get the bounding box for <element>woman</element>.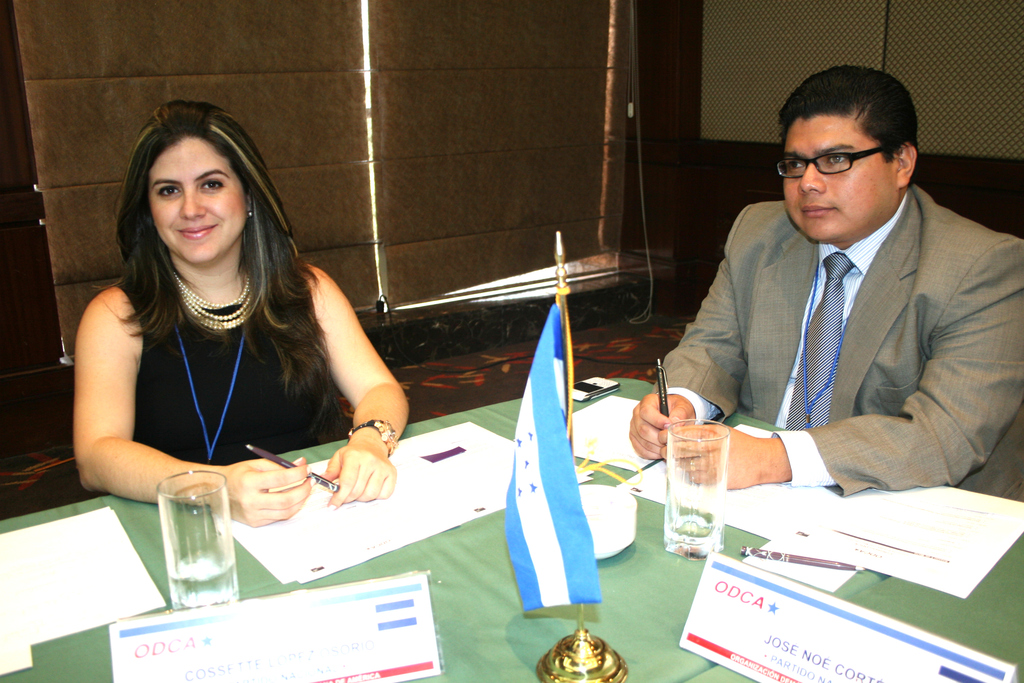
70, 97, 410, 532.
